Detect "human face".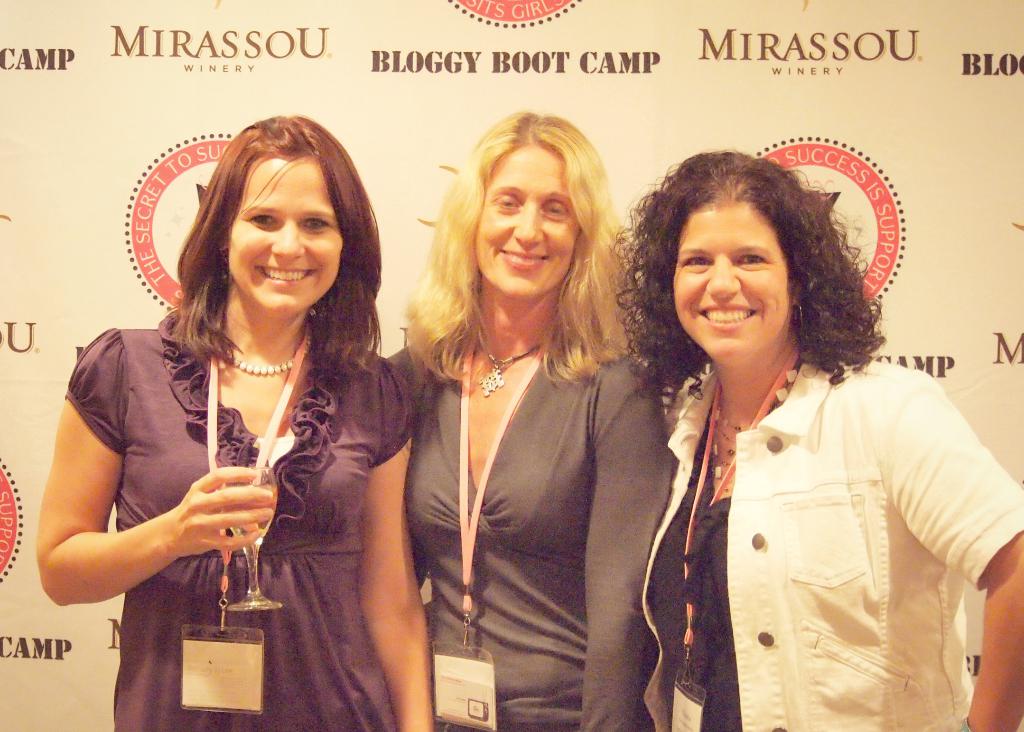
Detected at (left=228, top=153, right=342, bottom=316).
